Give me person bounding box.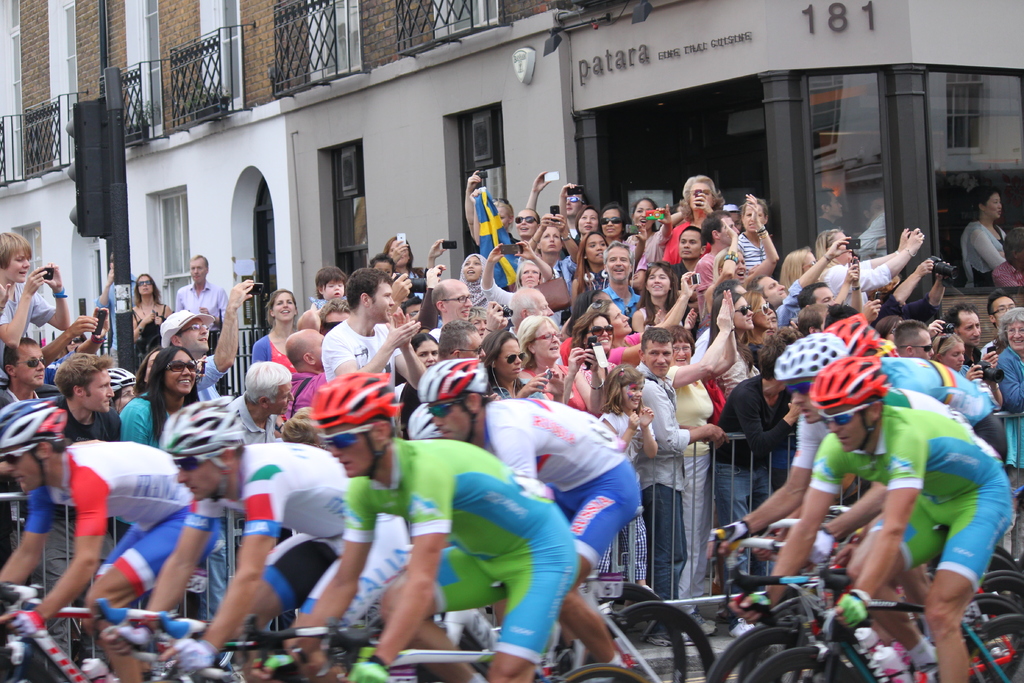
x1=125 y1=343 x2=199 y2=429.
